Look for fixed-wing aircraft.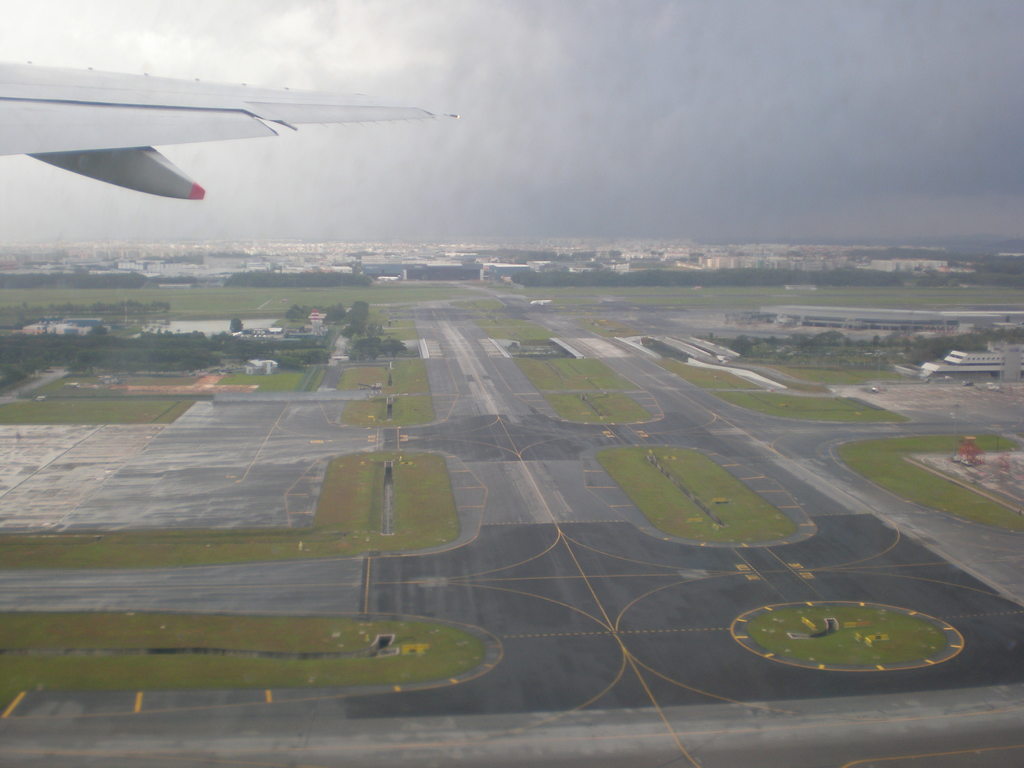
Found: detection(0, 63, 460, 199).
